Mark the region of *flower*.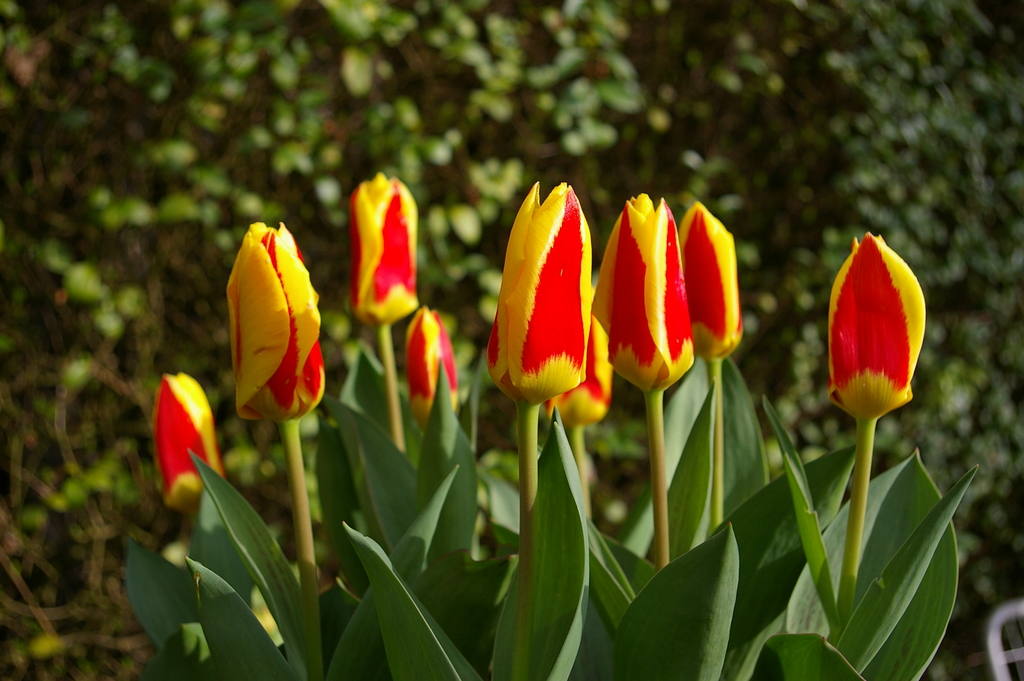
Region: x1=357 y1=167 x2=420 y2=331.
